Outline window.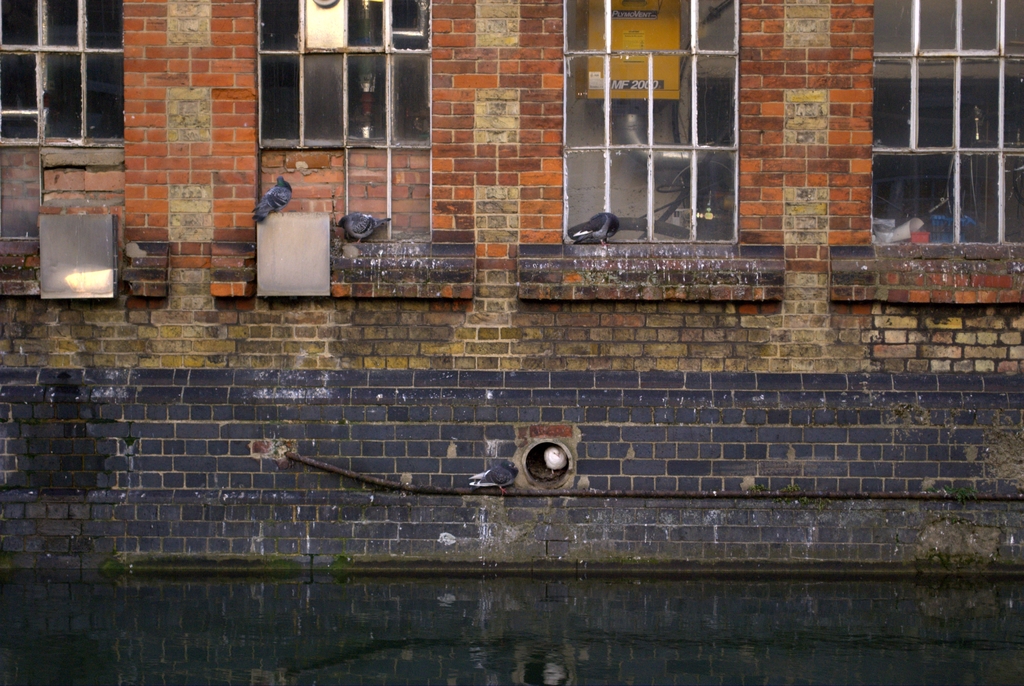
Outline: BBox(868, 24, 986, 273).
